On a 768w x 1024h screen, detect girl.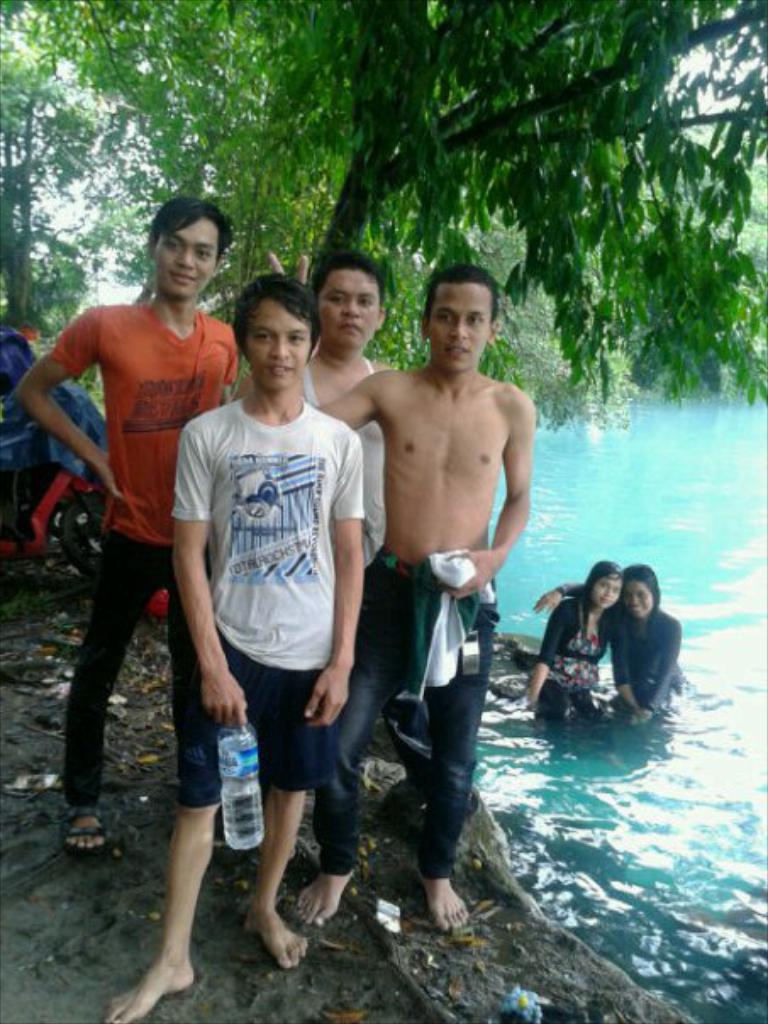
(531,563,690,721).
